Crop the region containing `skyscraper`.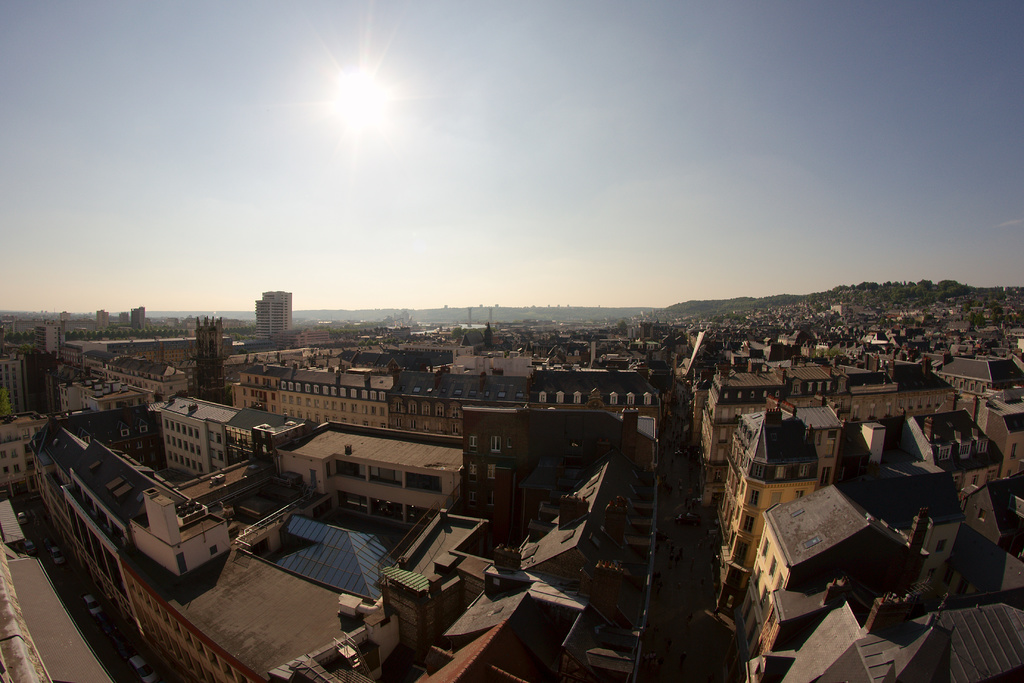
Crop region: [95, 311, 109, 326].
